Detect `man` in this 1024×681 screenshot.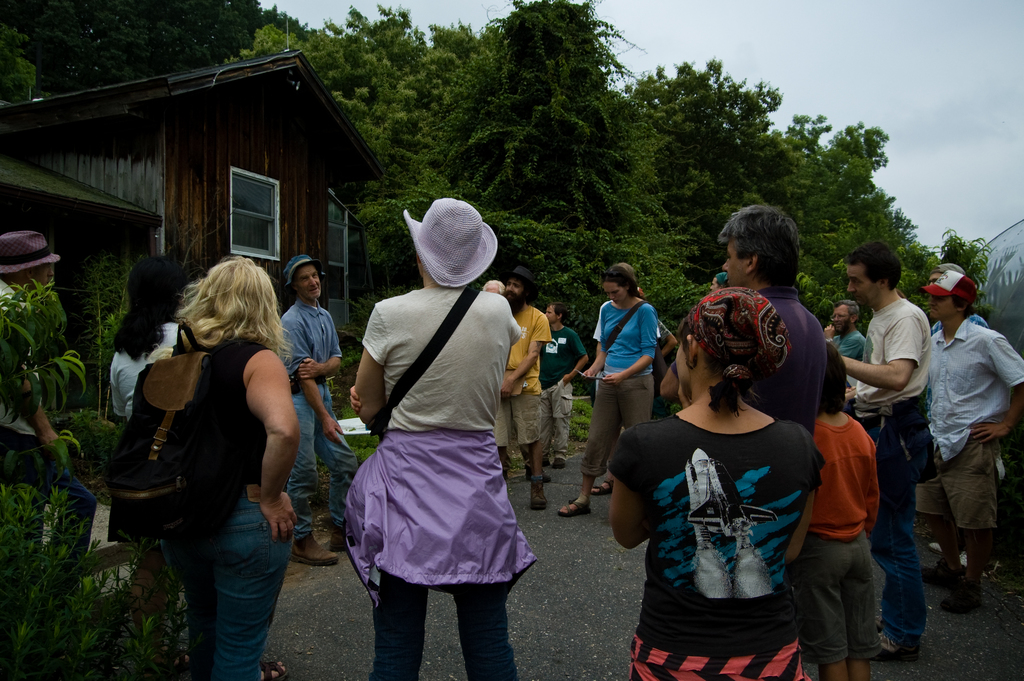
Detection: {"x1": 279, "y1": 253, "x2": 360, "y2": 567}.
